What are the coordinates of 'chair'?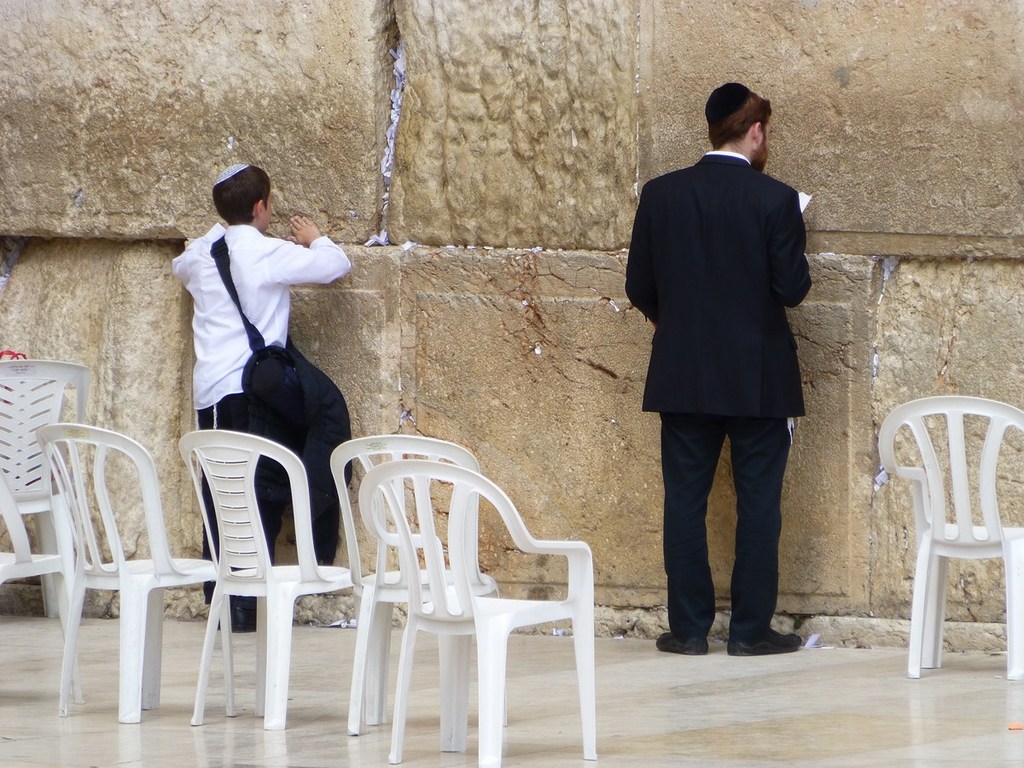
box=[33, 424, 243, 719].
